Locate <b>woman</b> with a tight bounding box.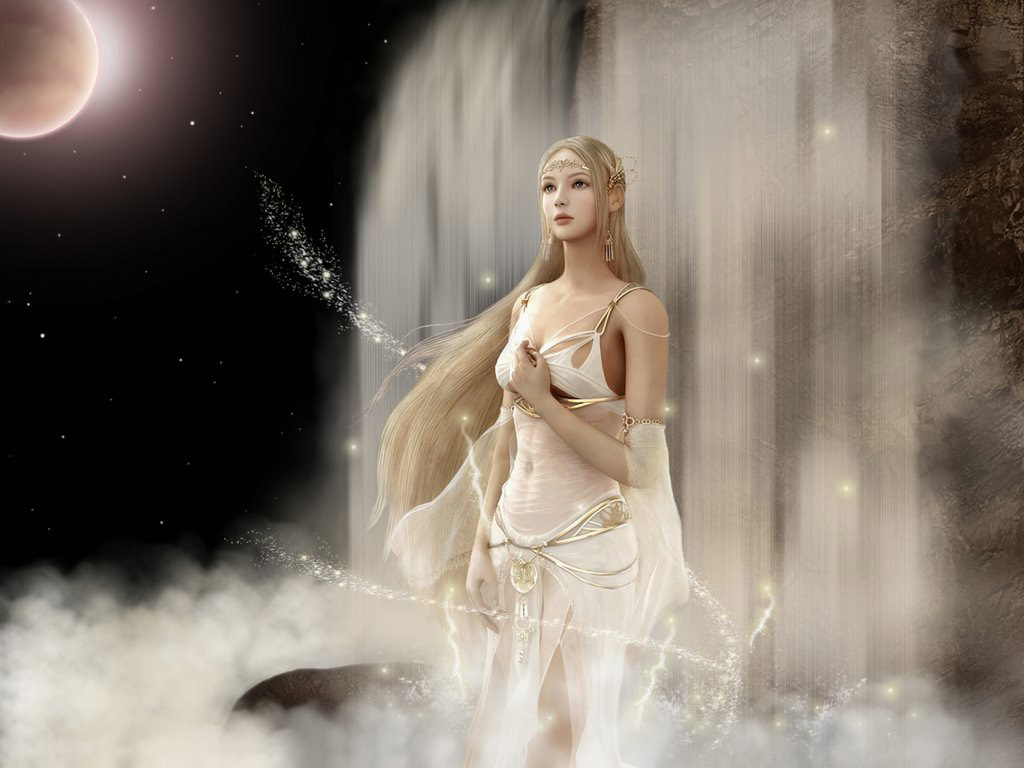
[x1=387, y1=120, x2=714, y2=707].
